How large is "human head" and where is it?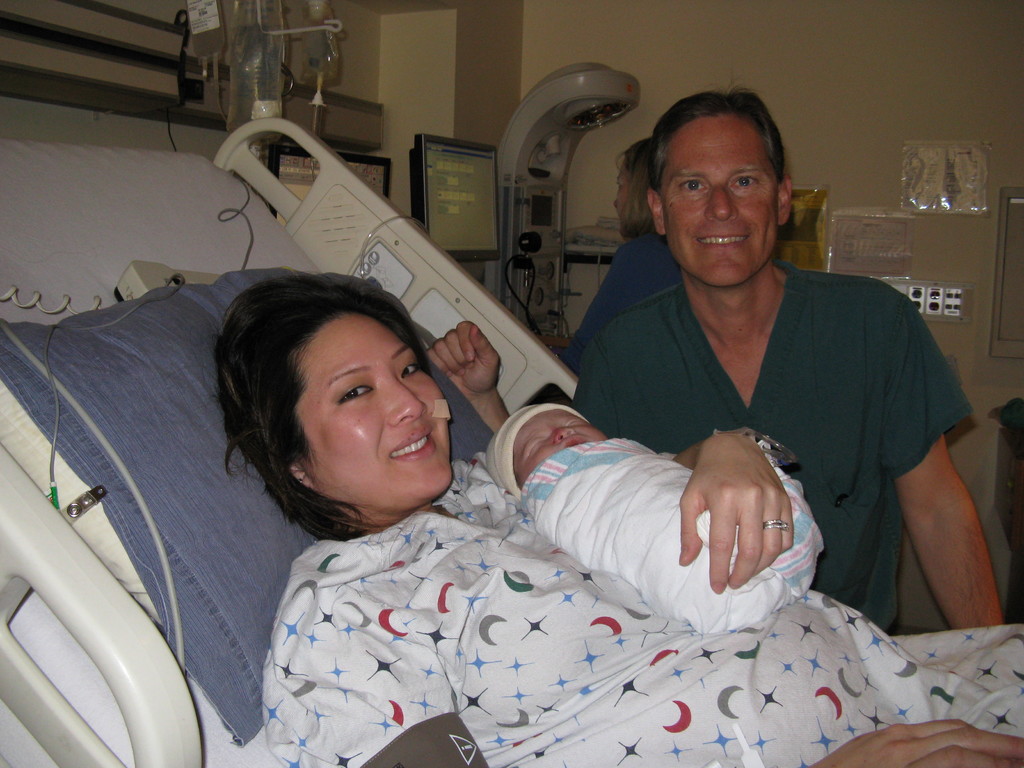
Bounding box: pyautogui.locateOnScreen(483, 401, 625, 497).
